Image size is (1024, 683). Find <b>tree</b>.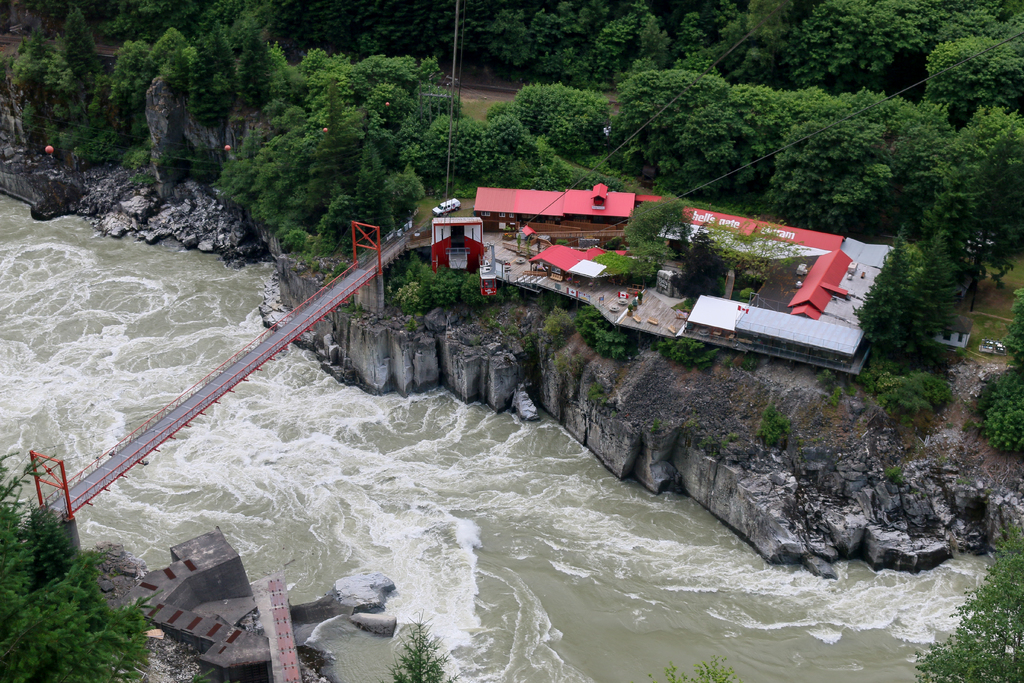
l=650, t=651, r=741, b=682.
